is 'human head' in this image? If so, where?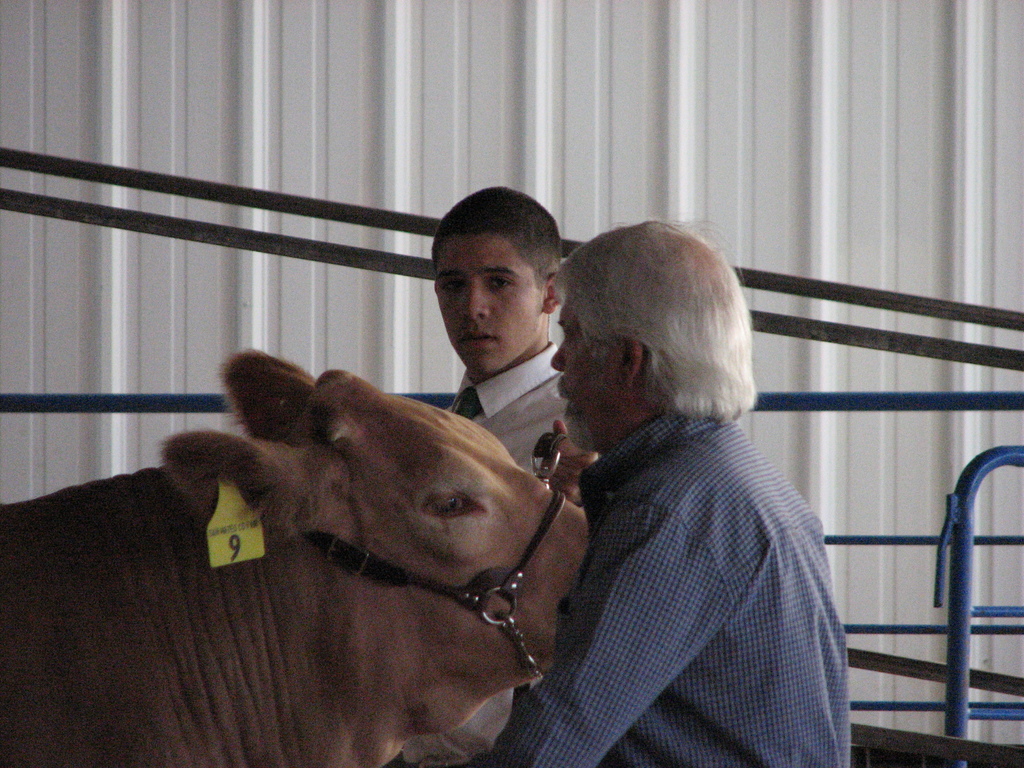
Yes, at l=550, t=219, r=749, b=449.
